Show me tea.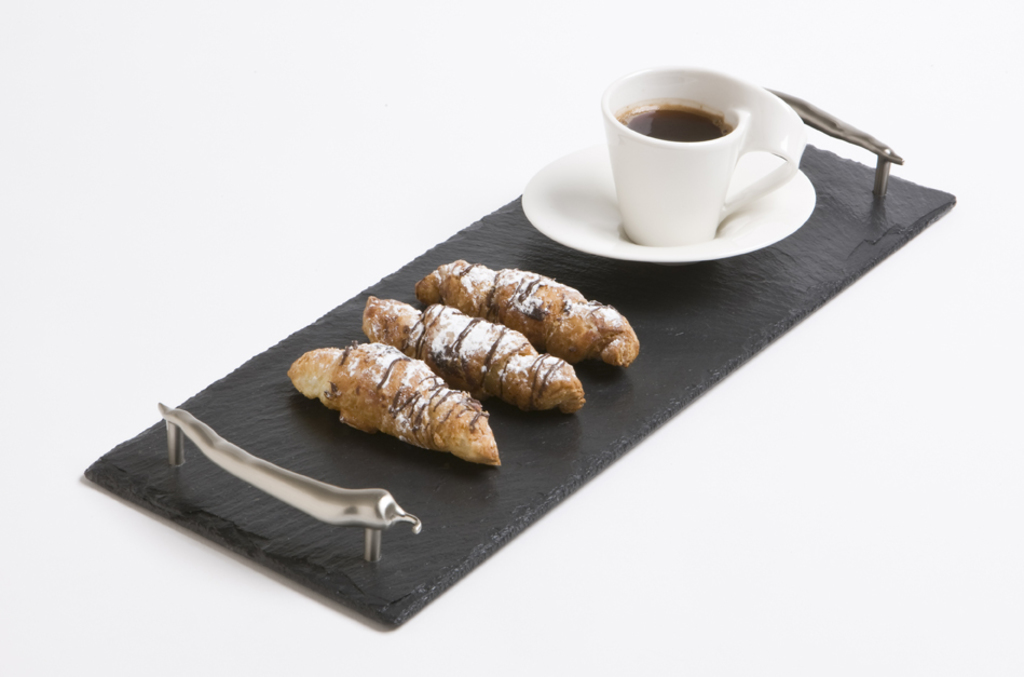
tea is here: crop(615, 94, 732, 144).
